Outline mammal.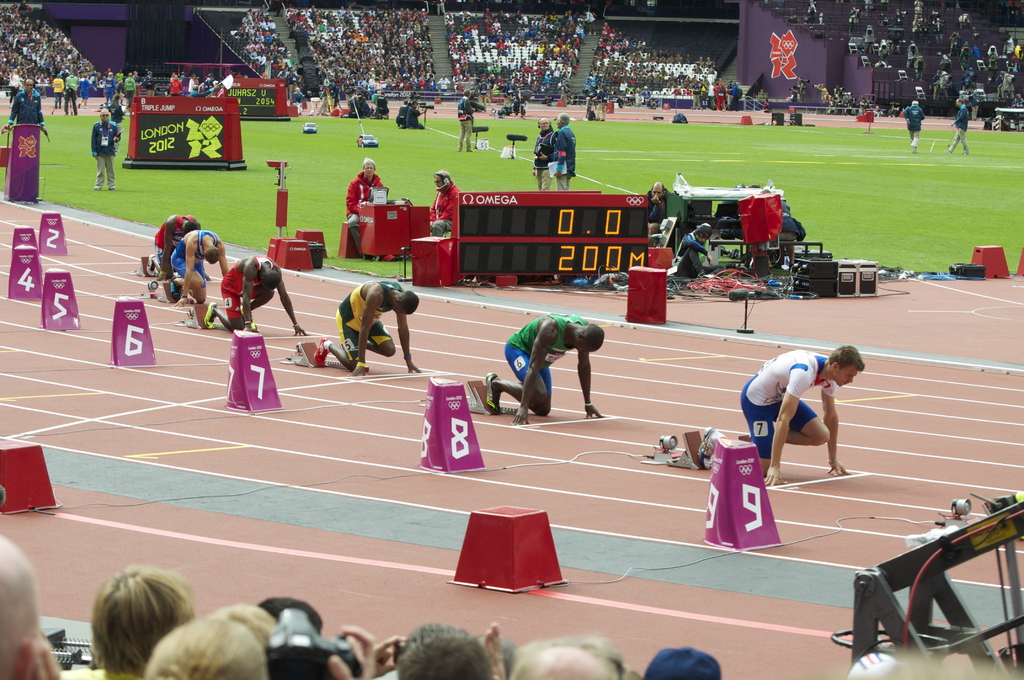
Outline: bbox=[163, 227, 232, 303].
